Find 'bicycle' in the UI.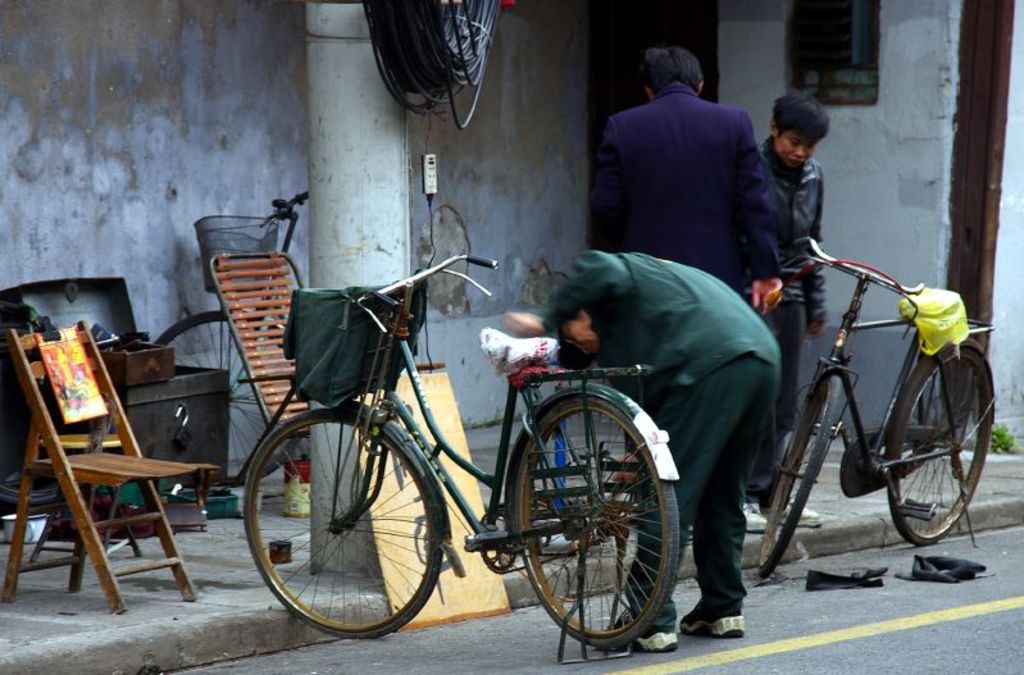
UI element at 240/252/684/671.
